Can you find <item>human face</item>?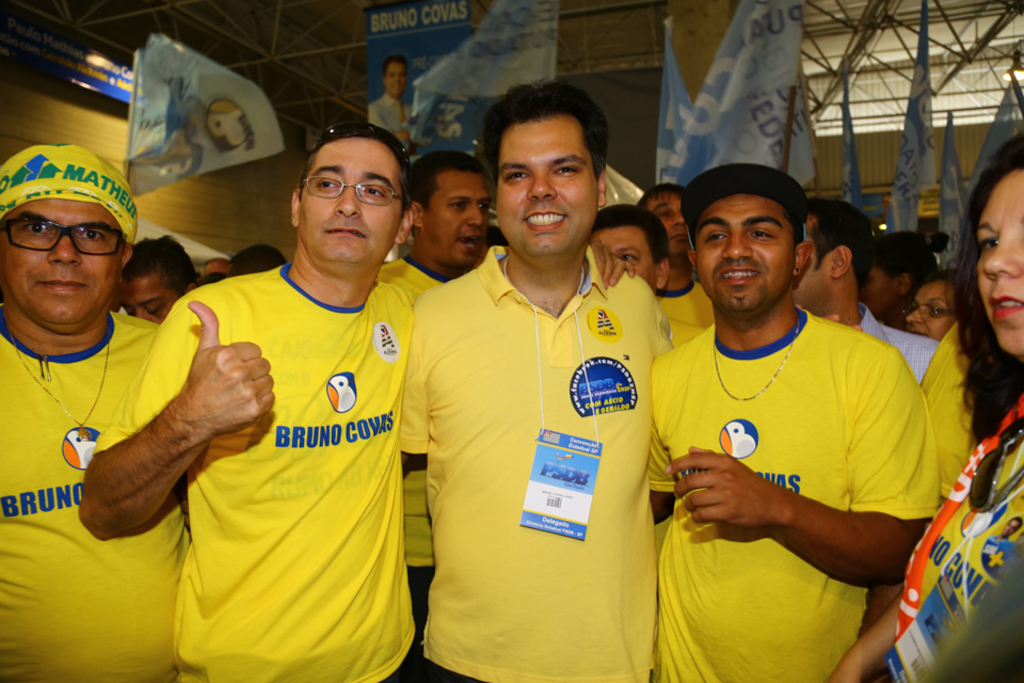
Yes, bounding box: (left=651, top=196, right=687, bottom=265).
